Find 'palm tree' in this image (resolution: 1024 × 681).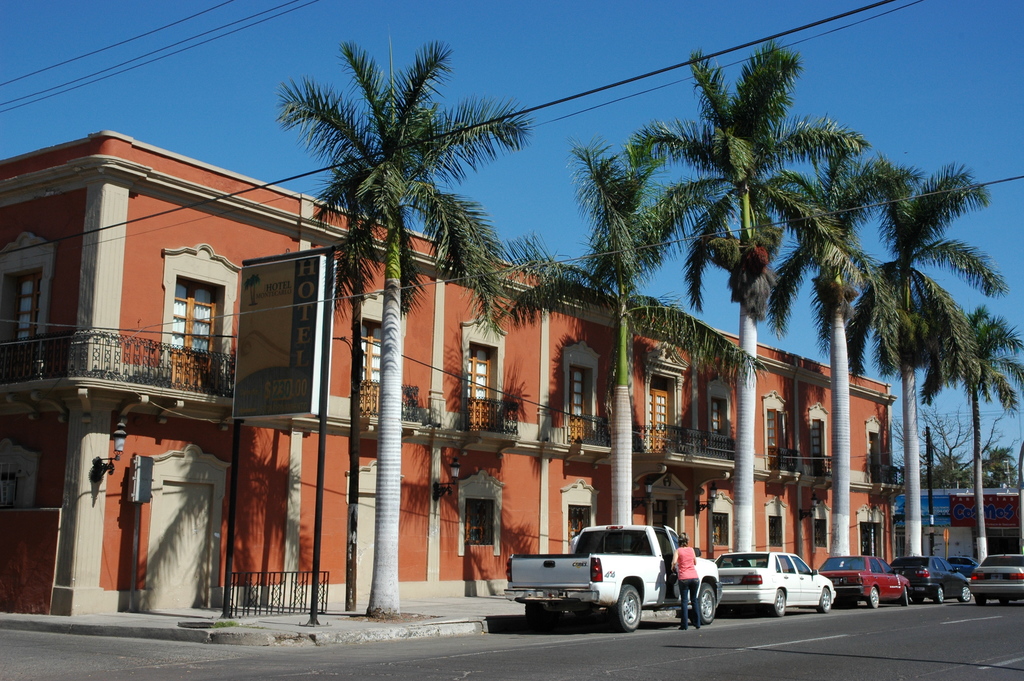
x1=838 y1=149 x2=1011 y2=554.
